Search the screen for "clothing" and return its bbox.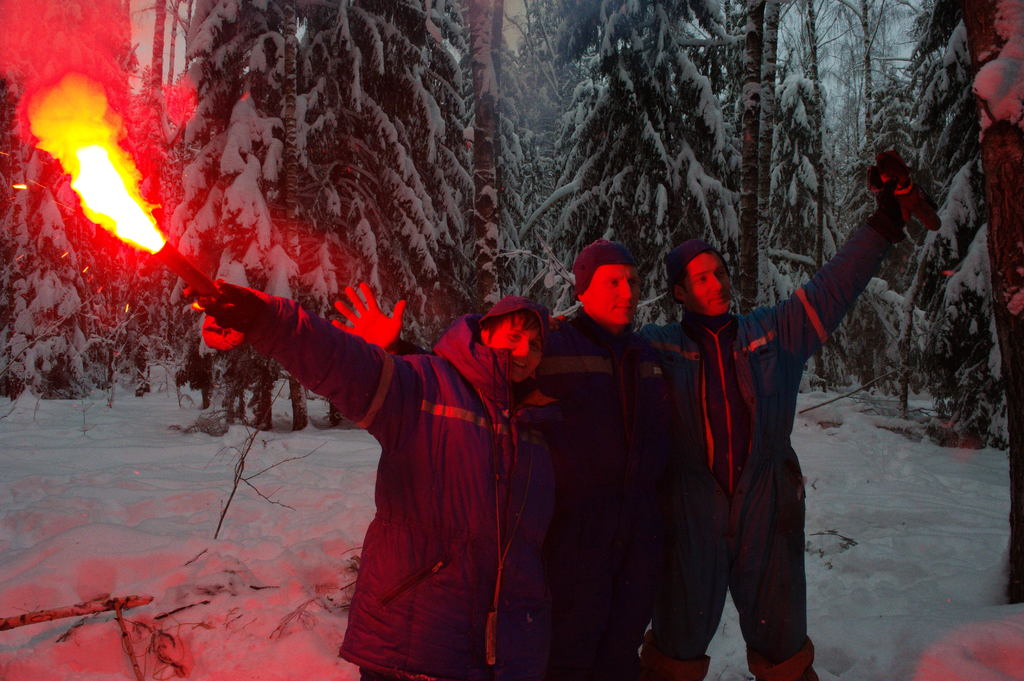
Found: 515/312/679/680.
